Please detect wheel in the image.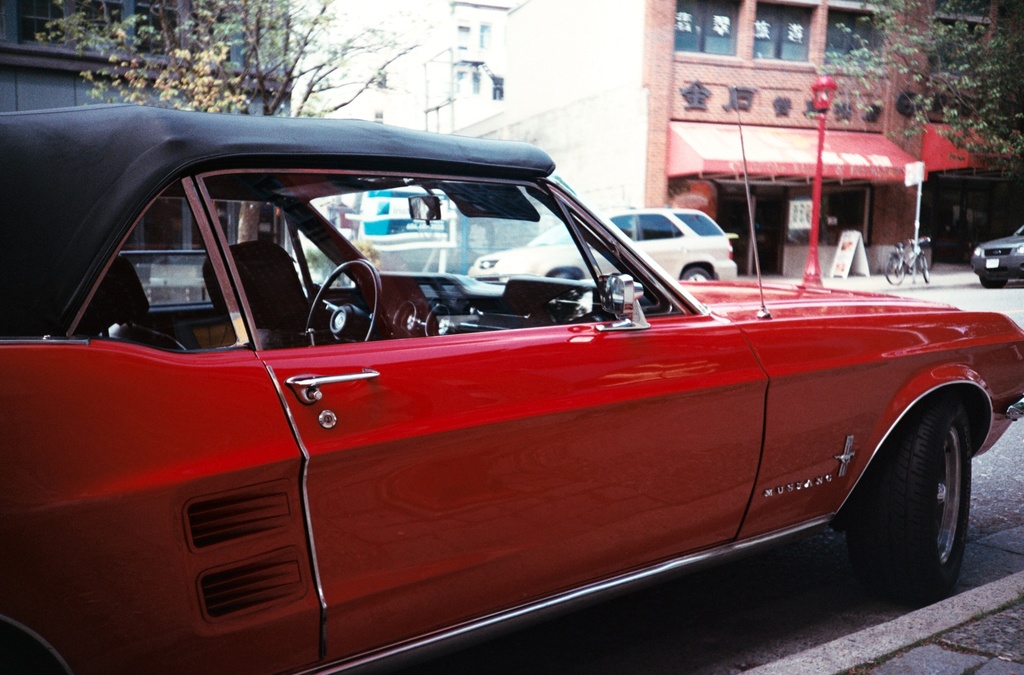
BBox(686, 269, 714, 279).
